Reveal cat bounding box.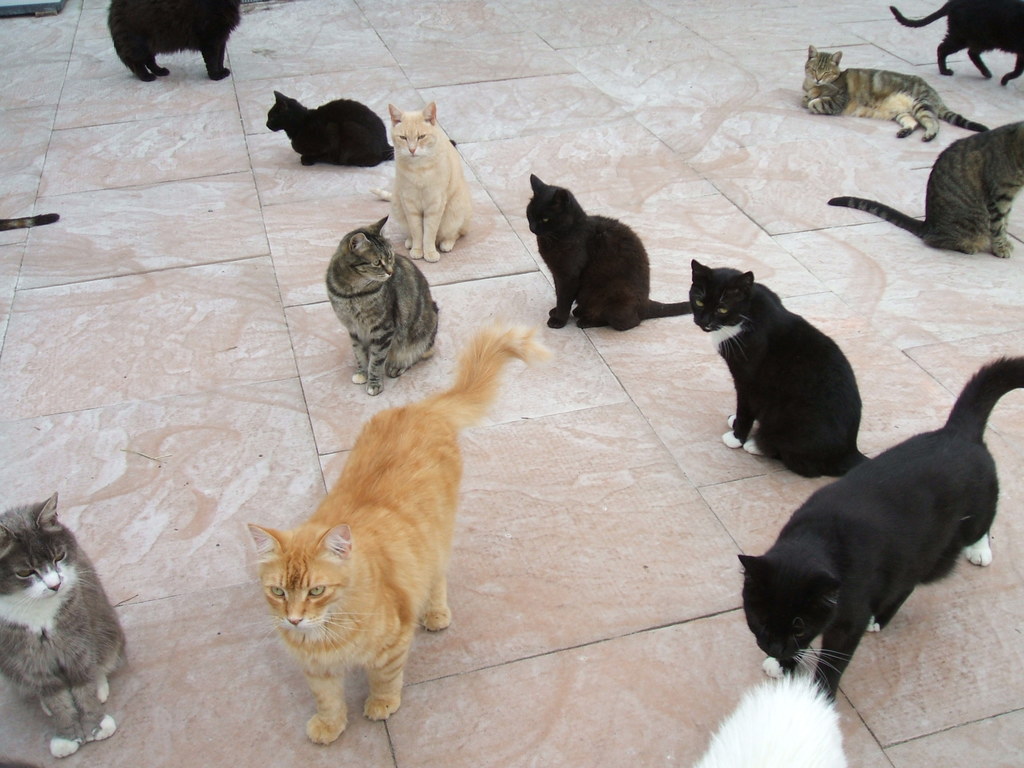
Revealed: [x1=266, y1=92, x2=458, y2=167].
